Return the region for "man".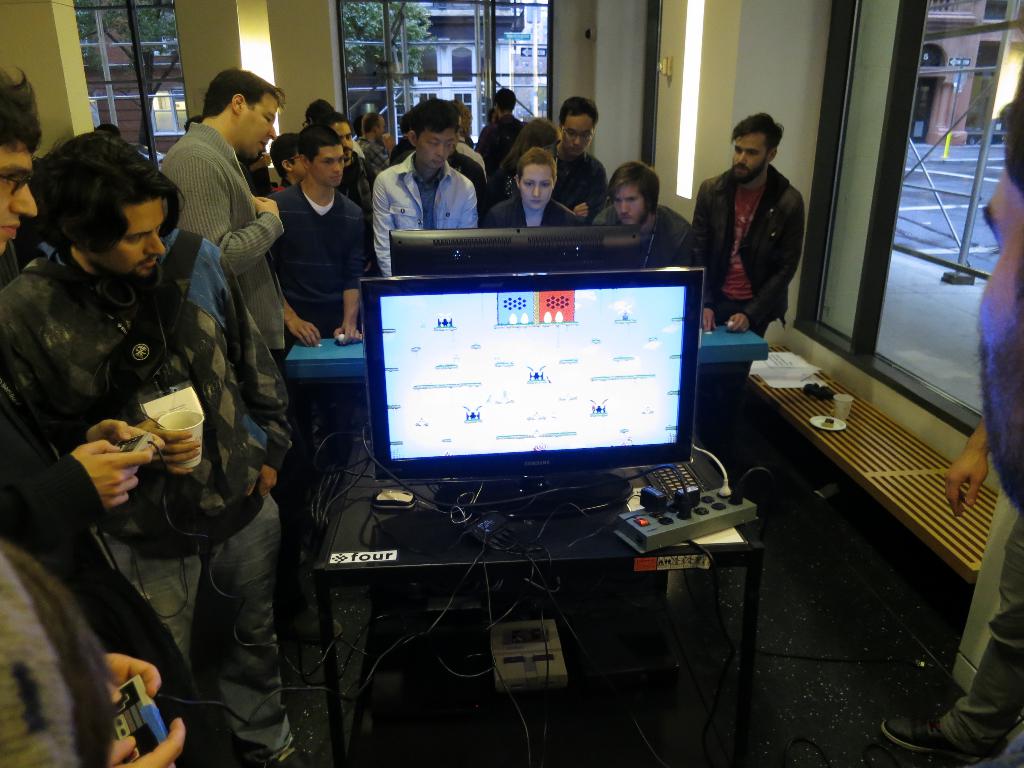
483 145 580 228.
